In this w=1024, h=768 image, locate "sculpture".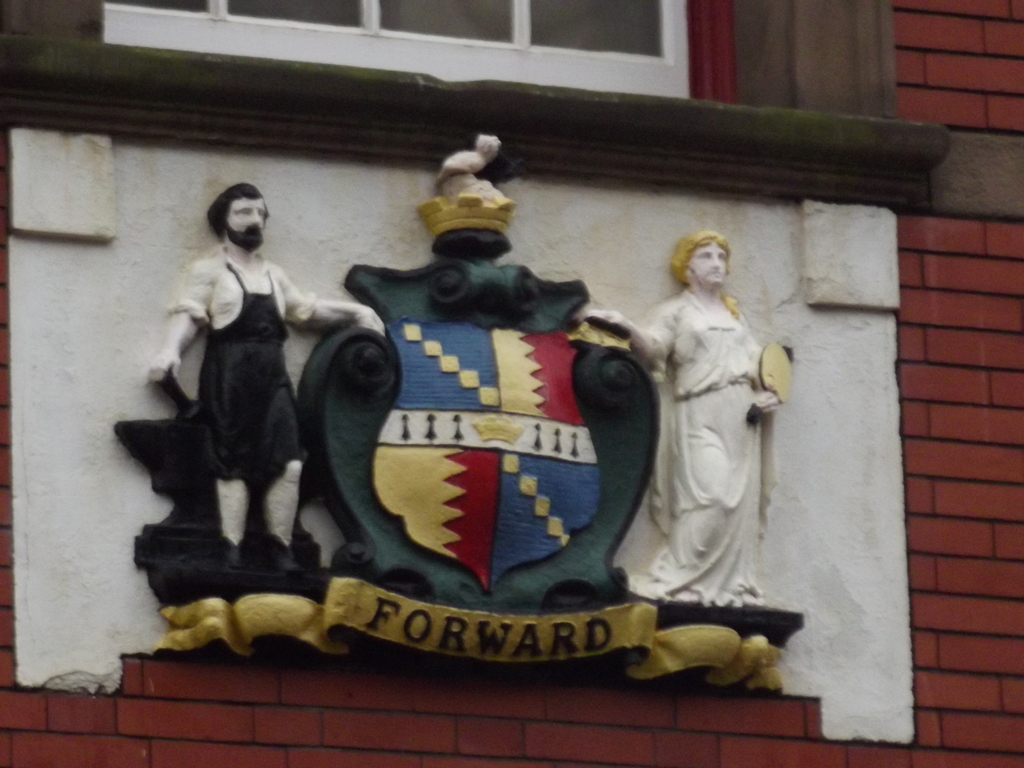
Bounding box: <box>429,128,538,205</box>.
